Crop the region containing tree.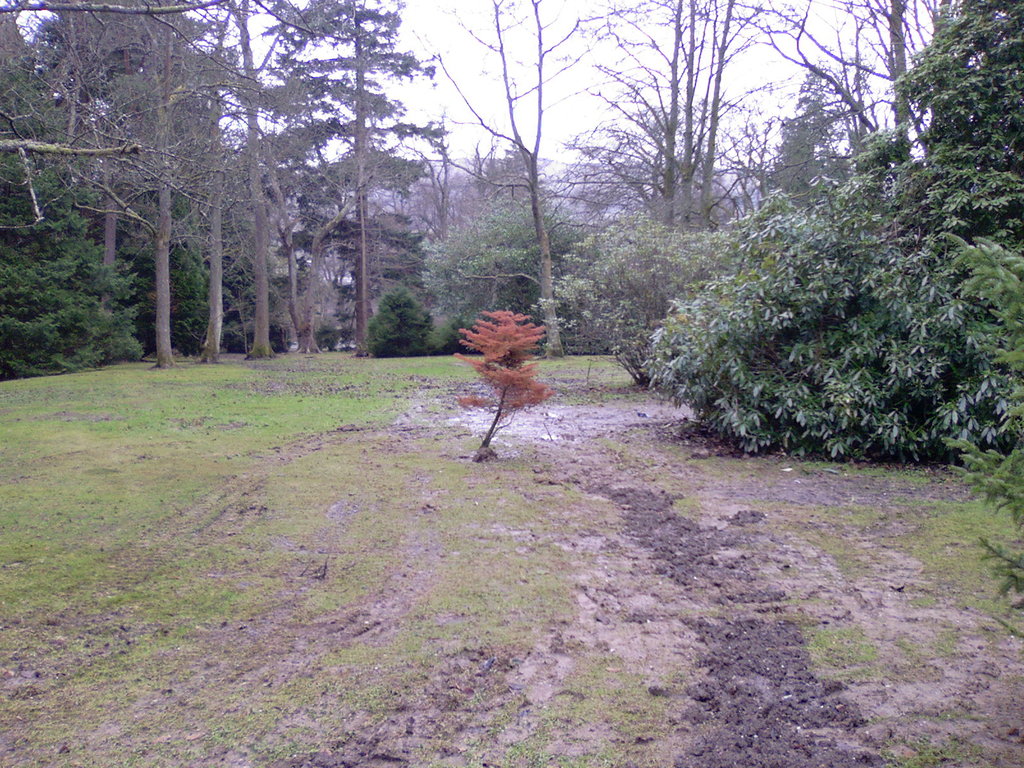
Crop region: x1=178 y1=0 x2=259 y2=359.
